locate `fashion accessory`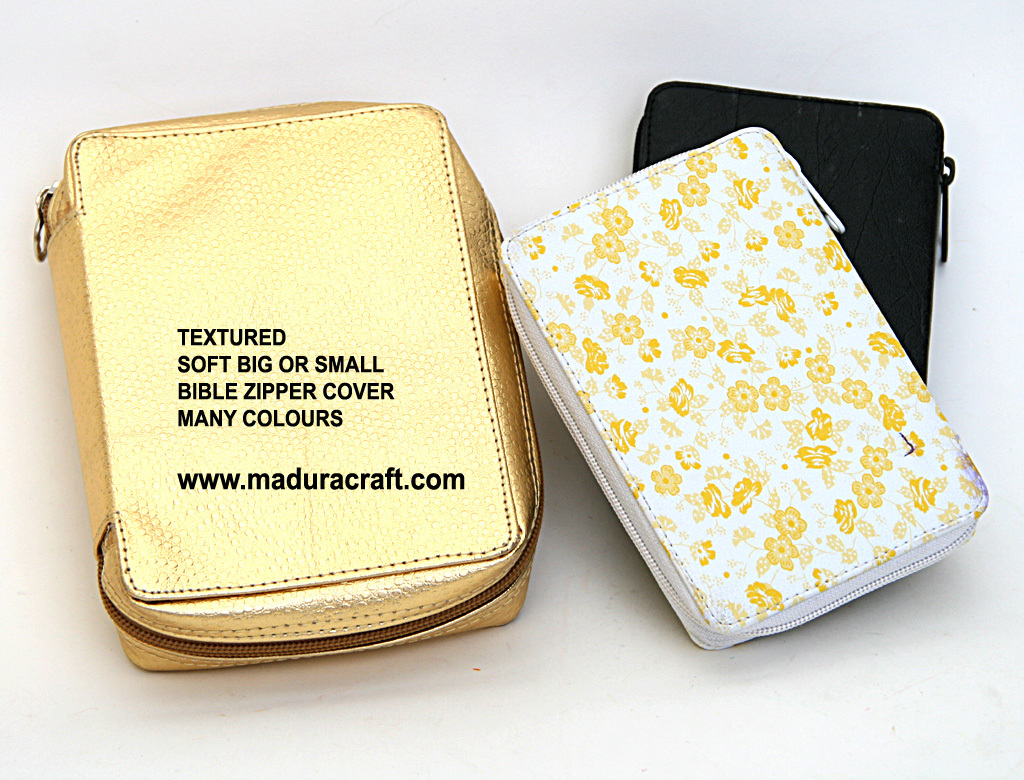
bbox(499, 128, 987, 655)
